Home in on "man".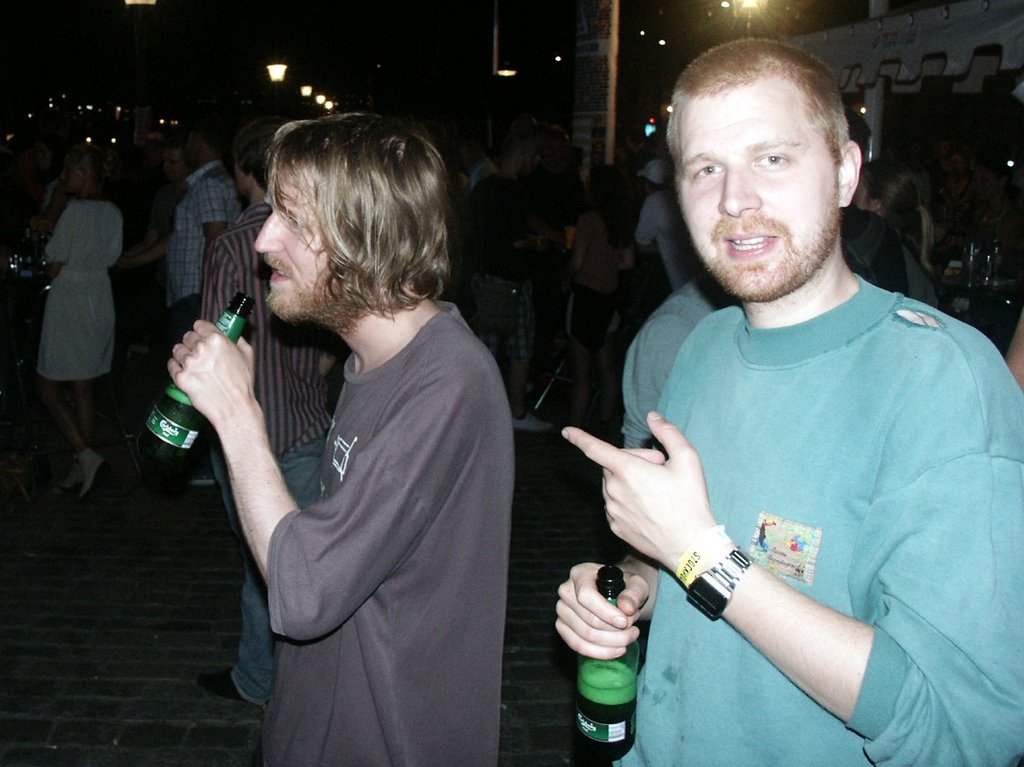
Homed in at 116, 133, 244, 480.
